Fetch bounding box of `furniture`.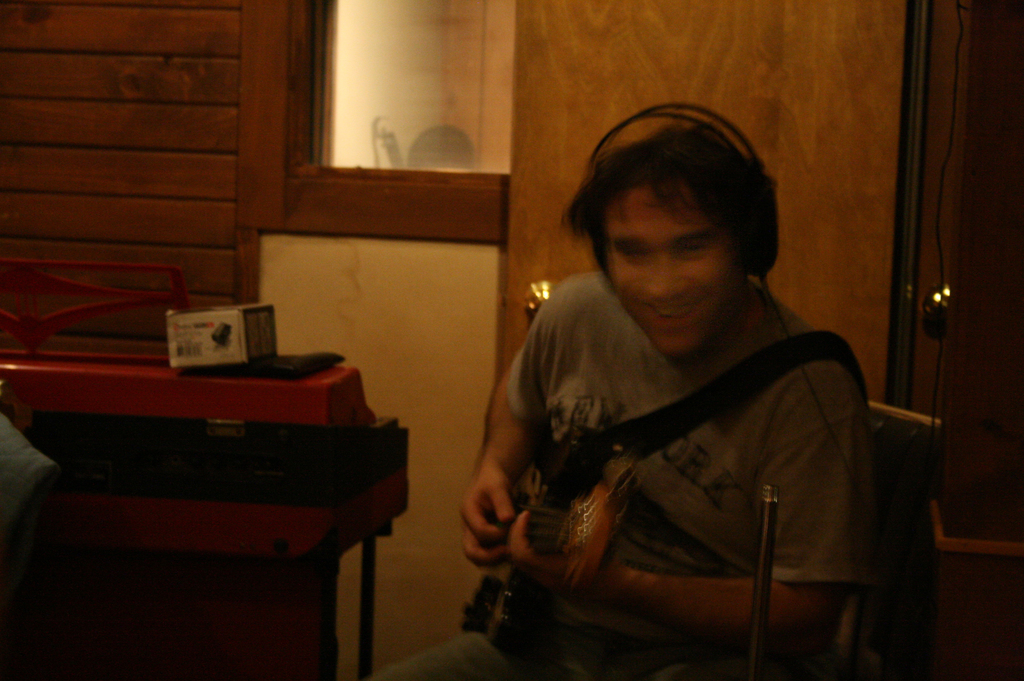
Bbox: (x1=0, y1=412, x2=410, y2=680).
